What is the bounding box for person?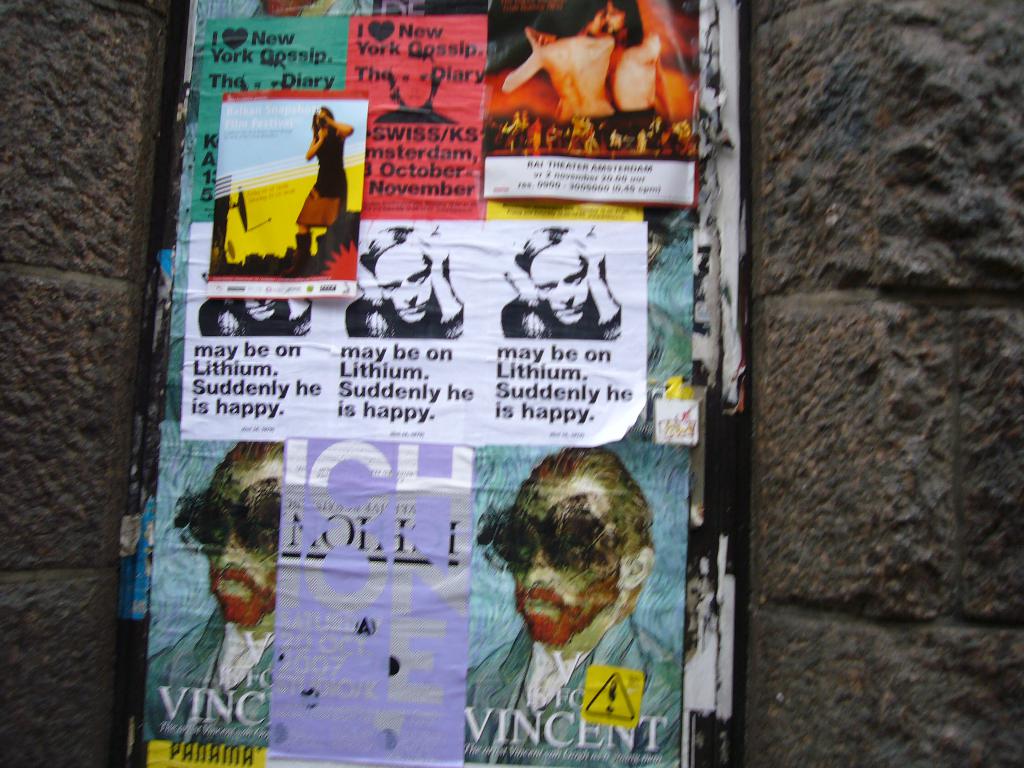
x1=465, y1=446, x2=679, y2=767.
